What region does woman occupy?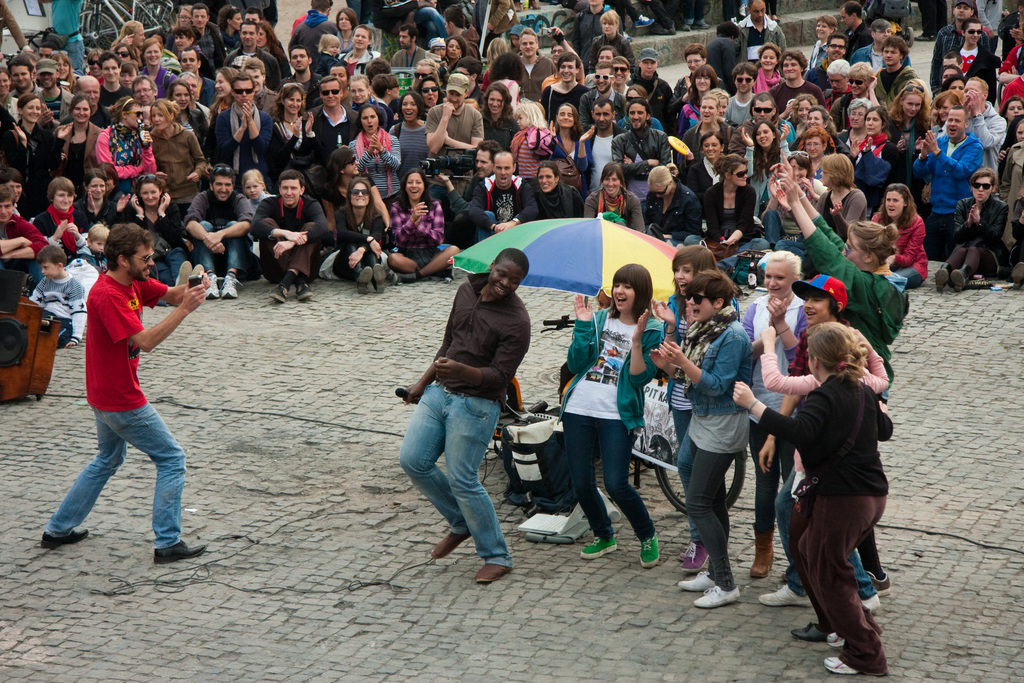
bbox(3, 94, 62, 164).
